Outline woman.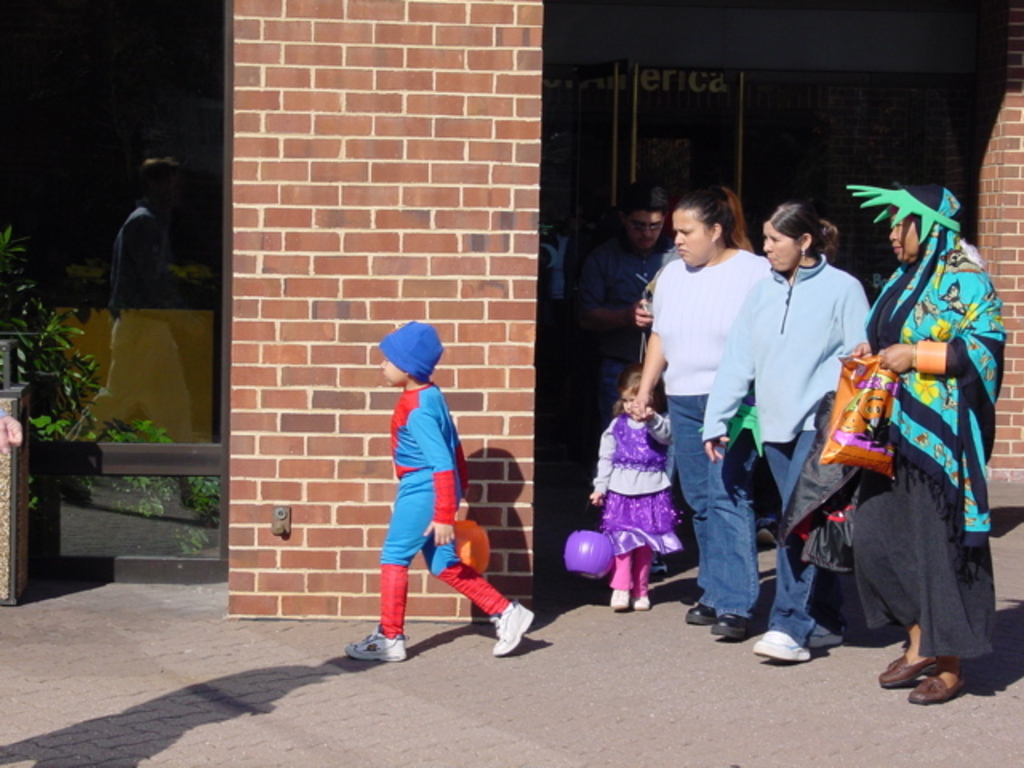
Outline: (x1=701, y1=205, x2=861, y2=666).
